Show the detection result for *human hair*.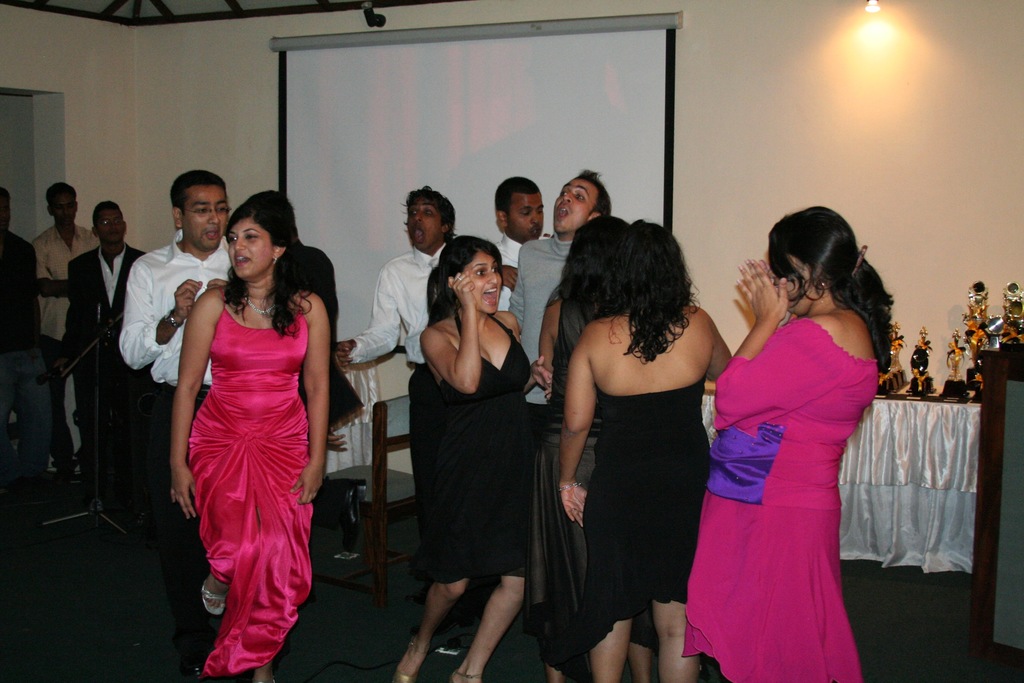
575/165/612/210.
